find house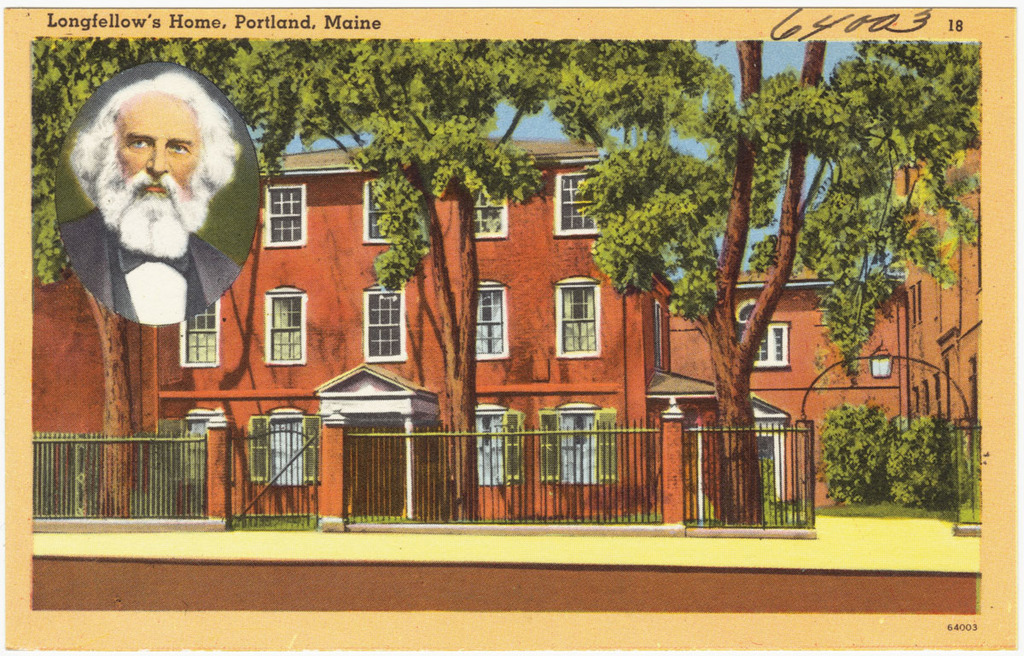
box=[667, 102, 982, 534]
